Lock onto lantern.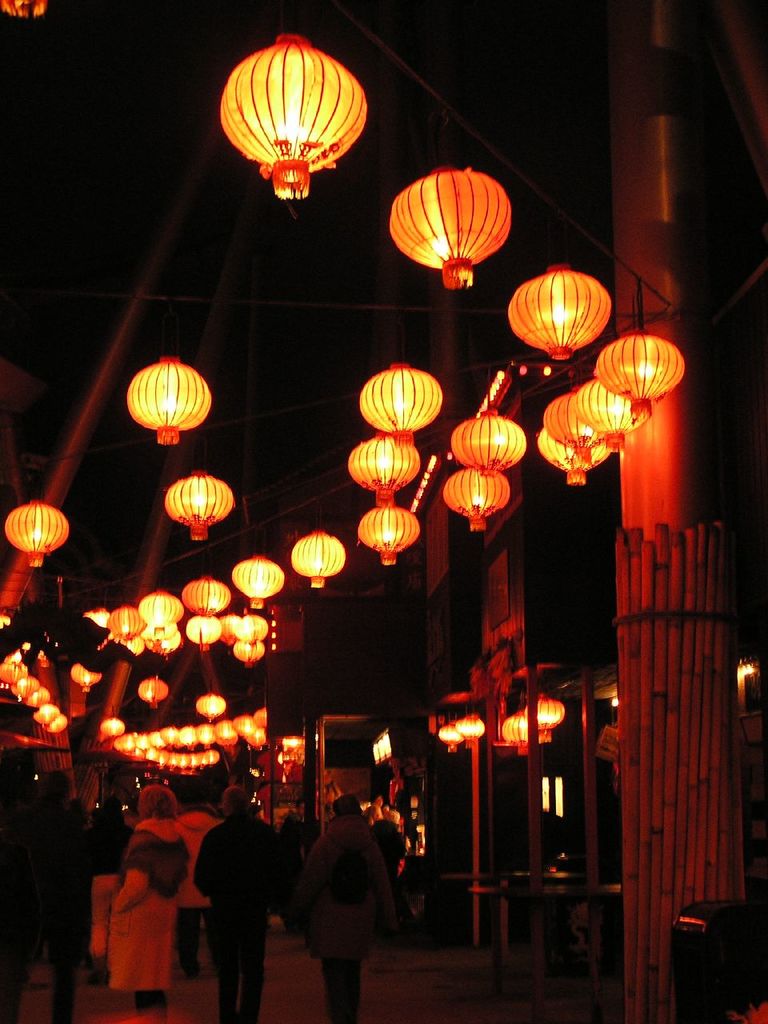
Locked: crop(109, 602, 144, 643).
